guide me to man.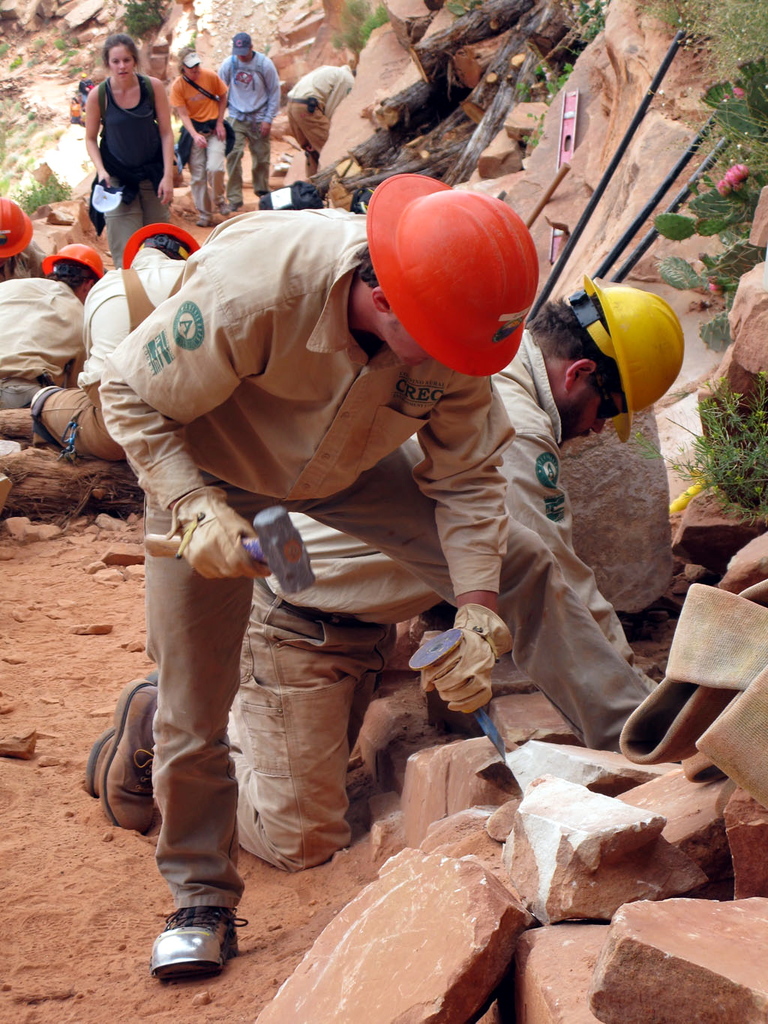
Guidance: (0, 242, 106, 413).
